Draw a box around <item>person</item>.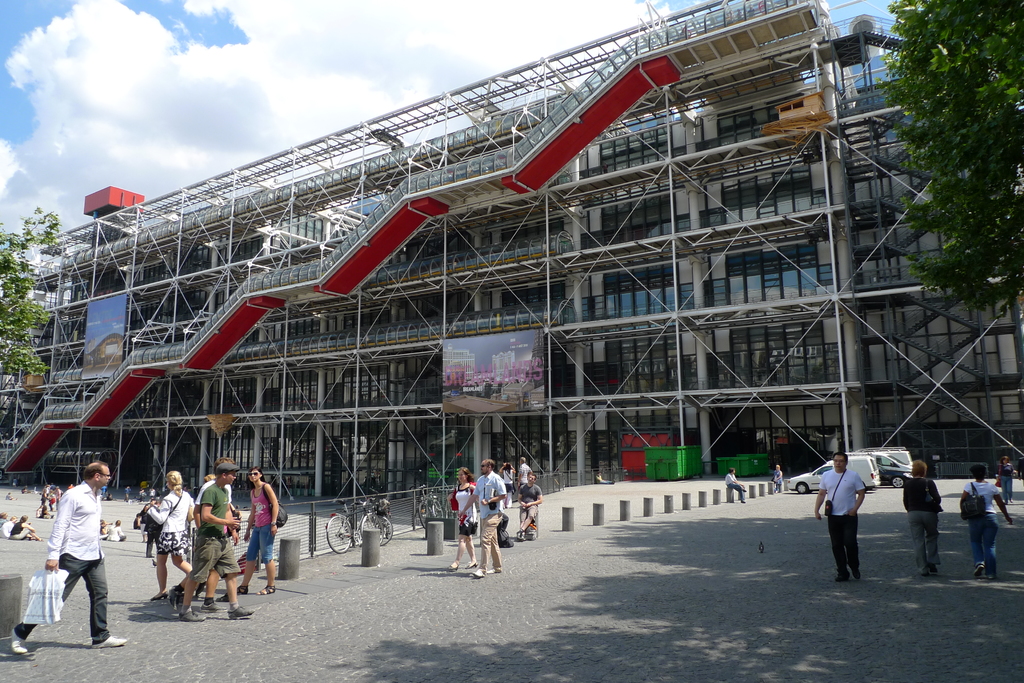
<box>104,520,126,542</box>.
